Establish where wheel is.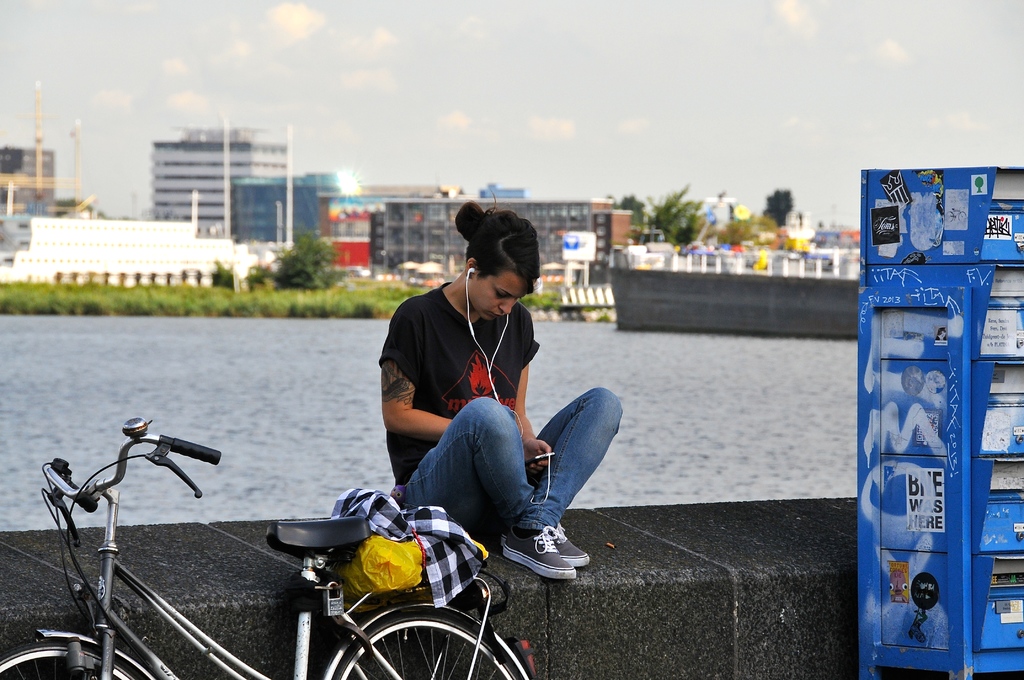
Established at <region>0, 640, 134, 679</region>.
